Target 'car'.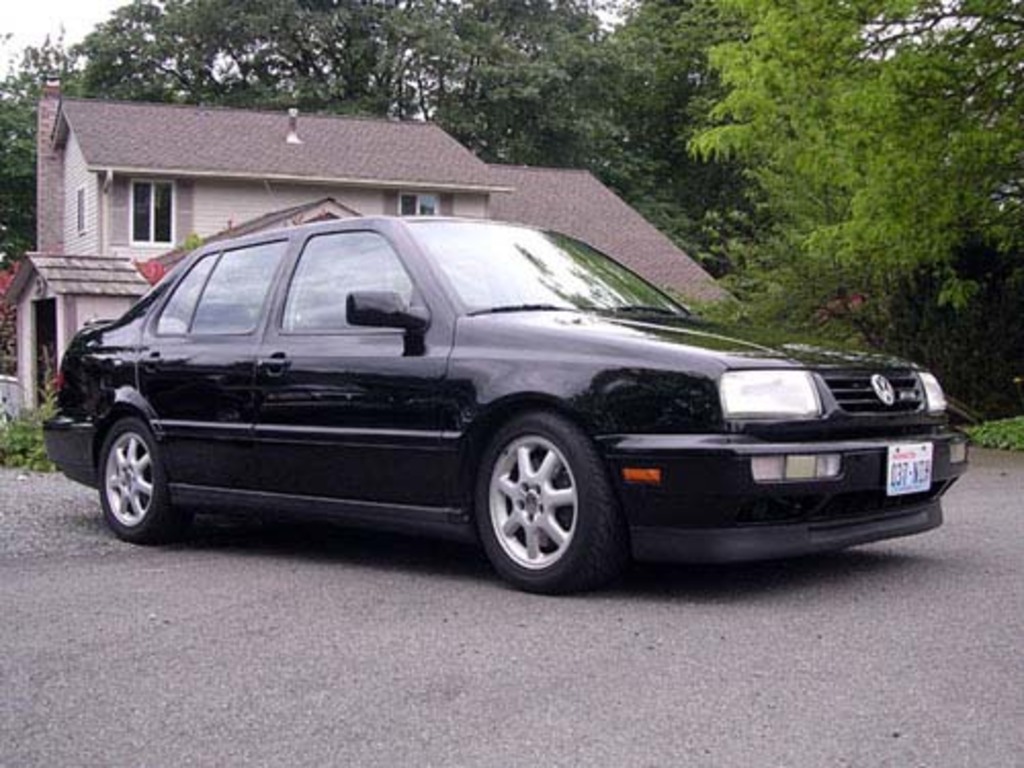
Target region: select_region(39, 217, 961, 590).
